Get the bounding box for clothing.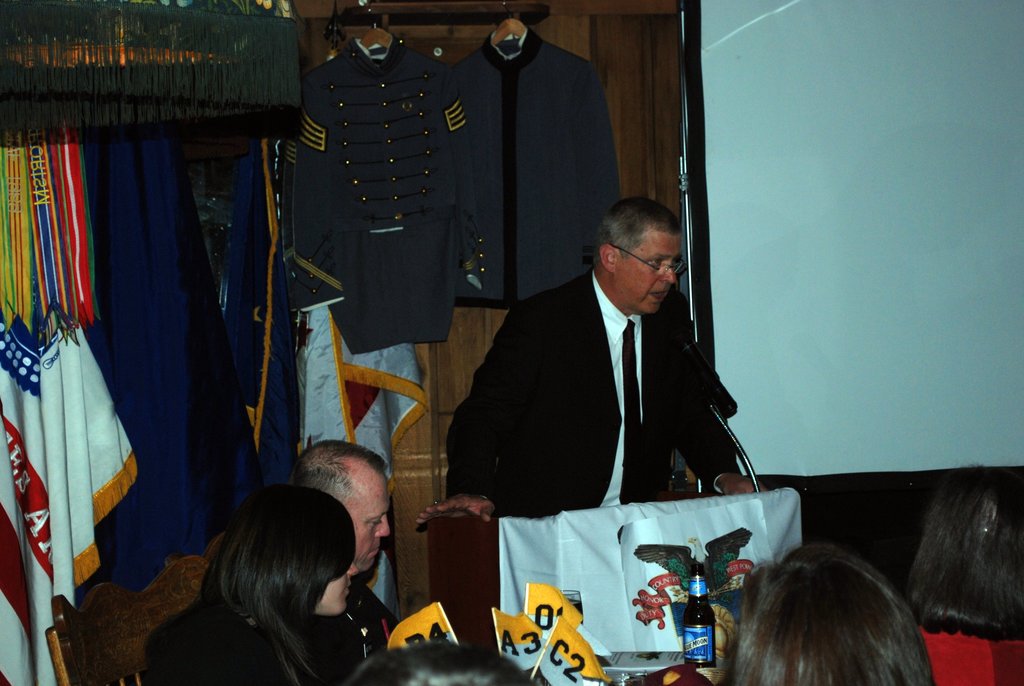
(x1=147, y1=596, x2=319, y2=685).
